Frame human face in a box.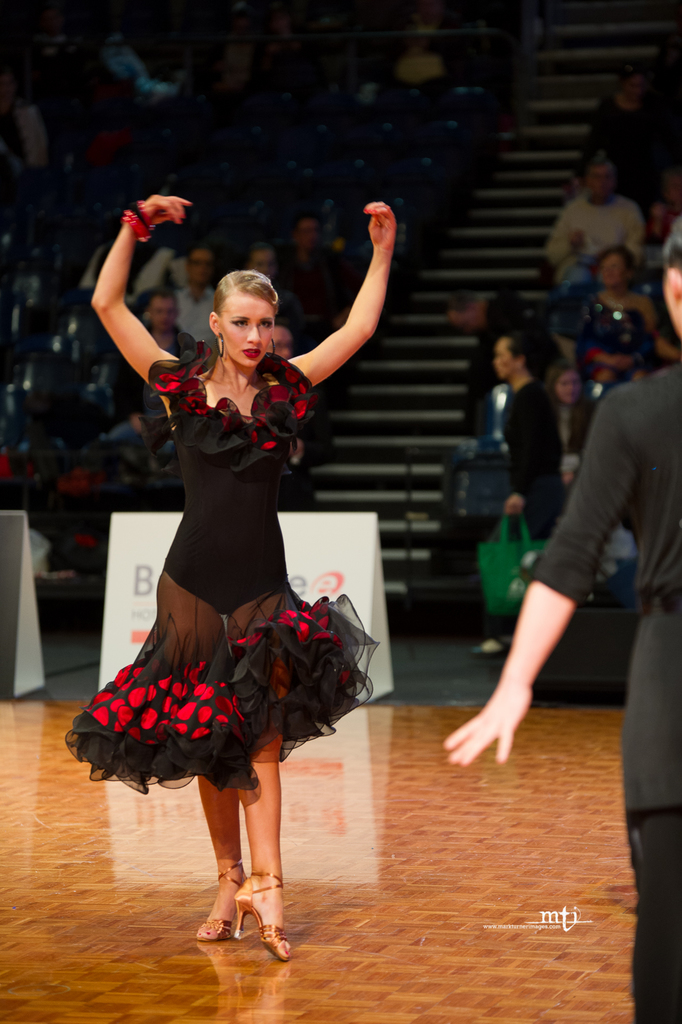
box=[220, 296, 275, 371].
